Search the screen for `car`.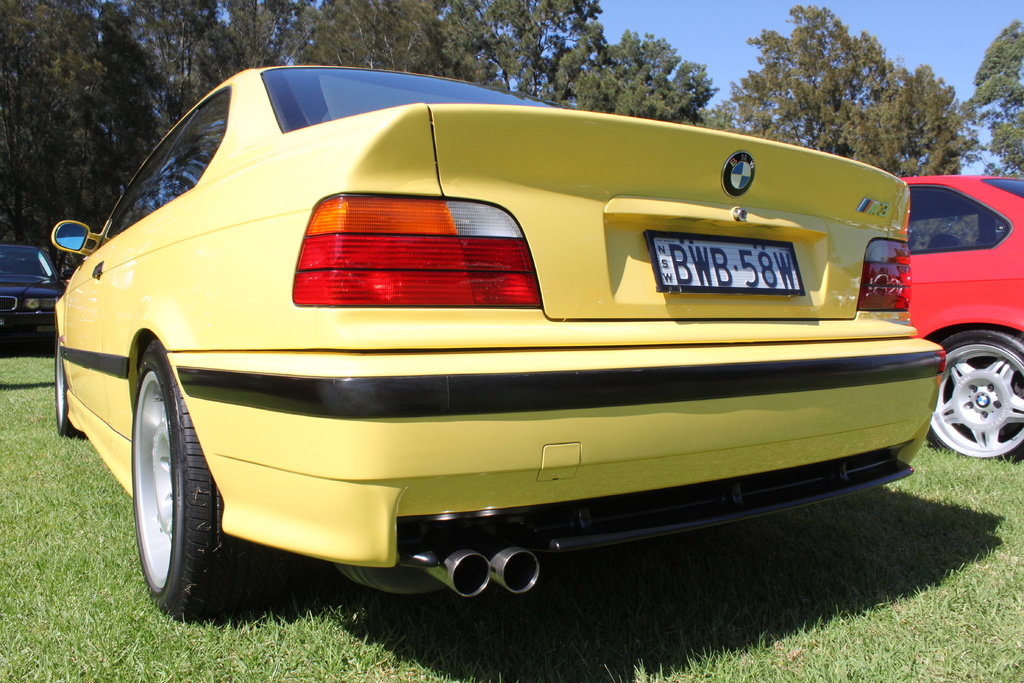
Found at locate(51, 63, 950, 628).
